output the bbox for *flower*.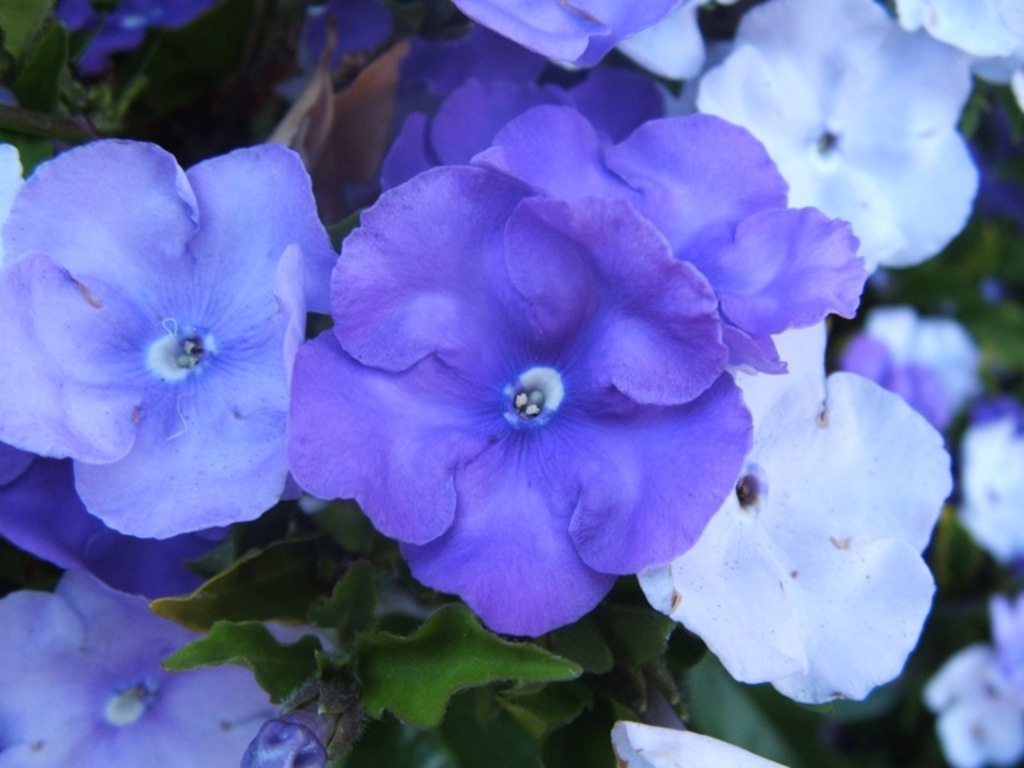
left=960, top=396, right=1023, bottom=564.
